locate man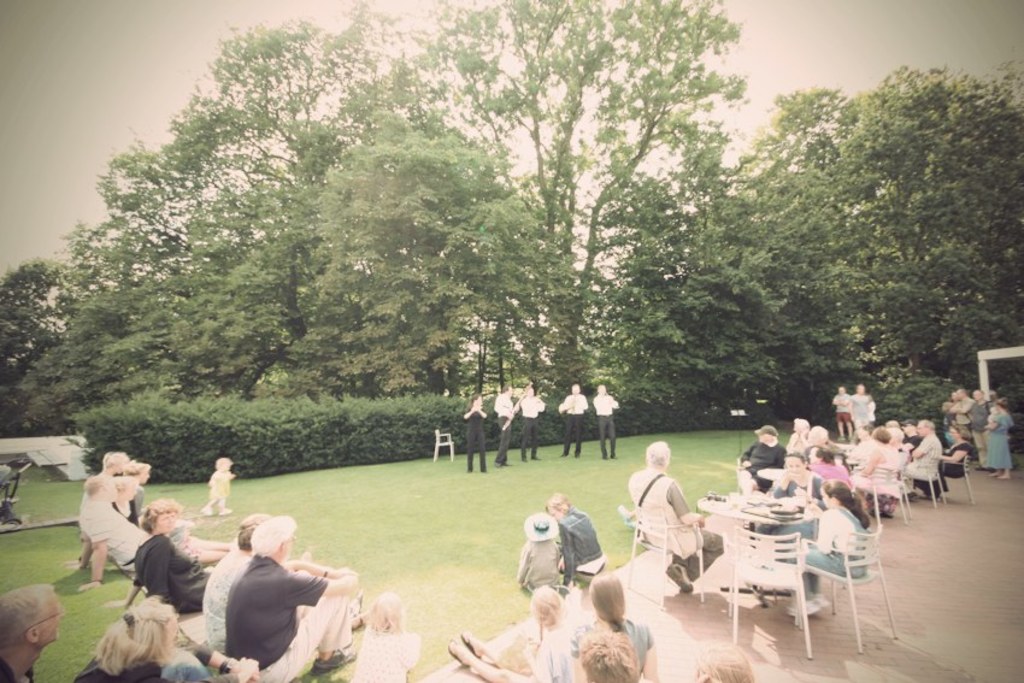
(951,388,976,458)
